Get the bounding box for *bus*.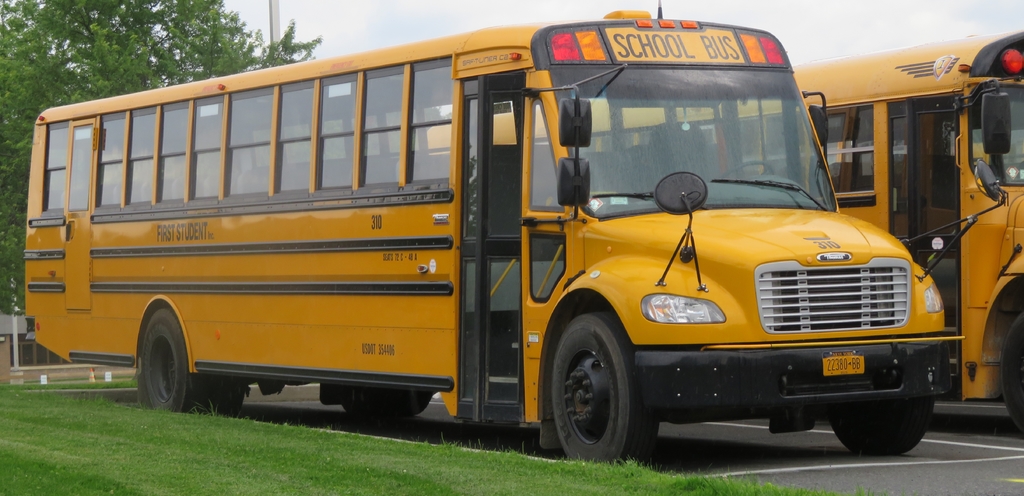
426 25 1023 429.
